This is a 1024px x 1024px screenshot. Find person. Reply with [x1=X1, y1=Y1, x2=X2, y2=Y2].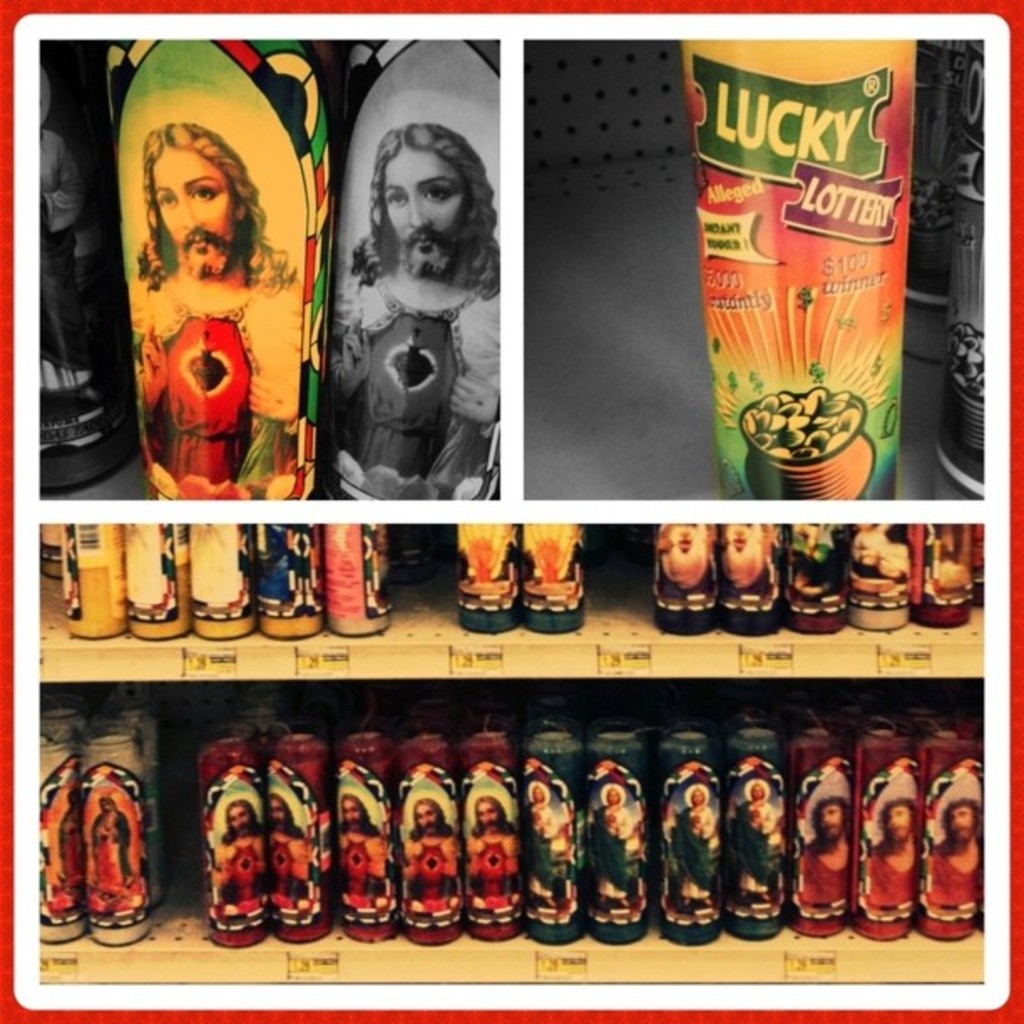
[x1=395, y1=801, x2=457, y2=929].
